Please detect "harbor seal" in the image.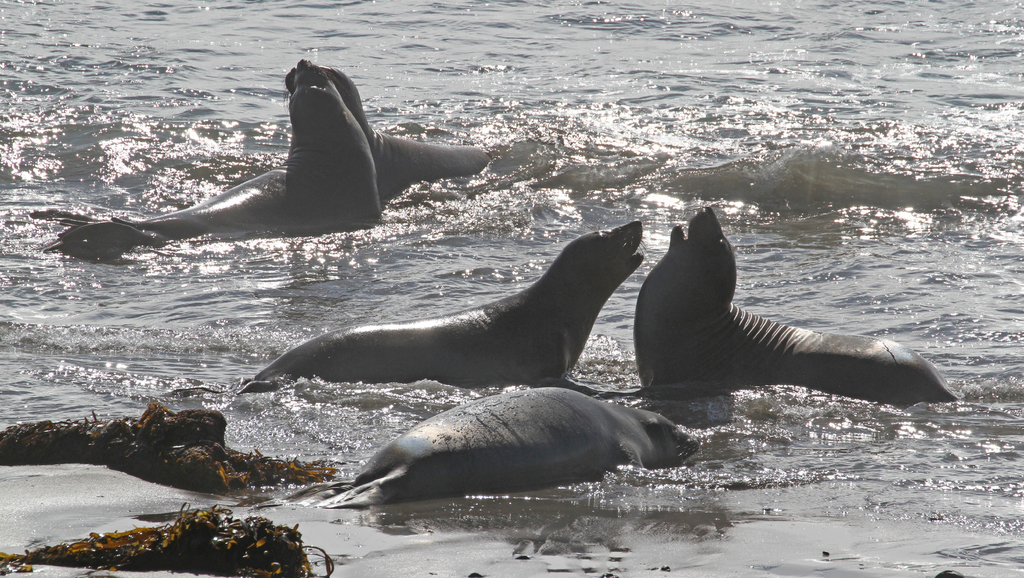
241, 221, 650, 404.
